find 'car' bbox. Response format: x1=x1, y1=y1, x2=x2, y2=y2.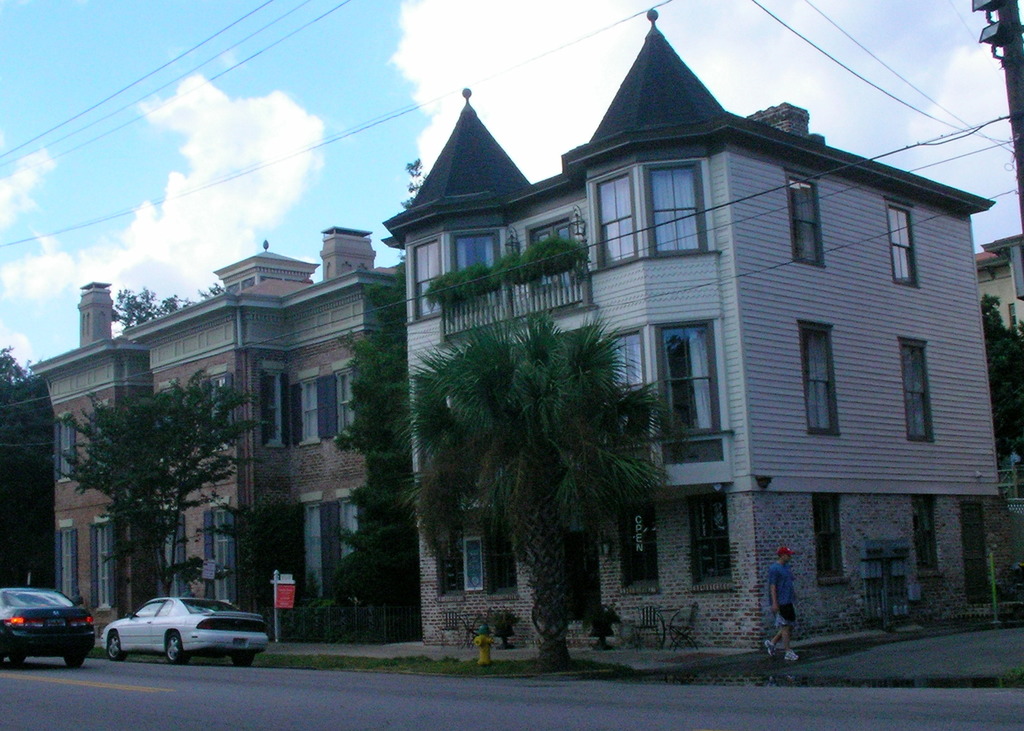
x1=0, y1=584, x2=97, y2=670.
